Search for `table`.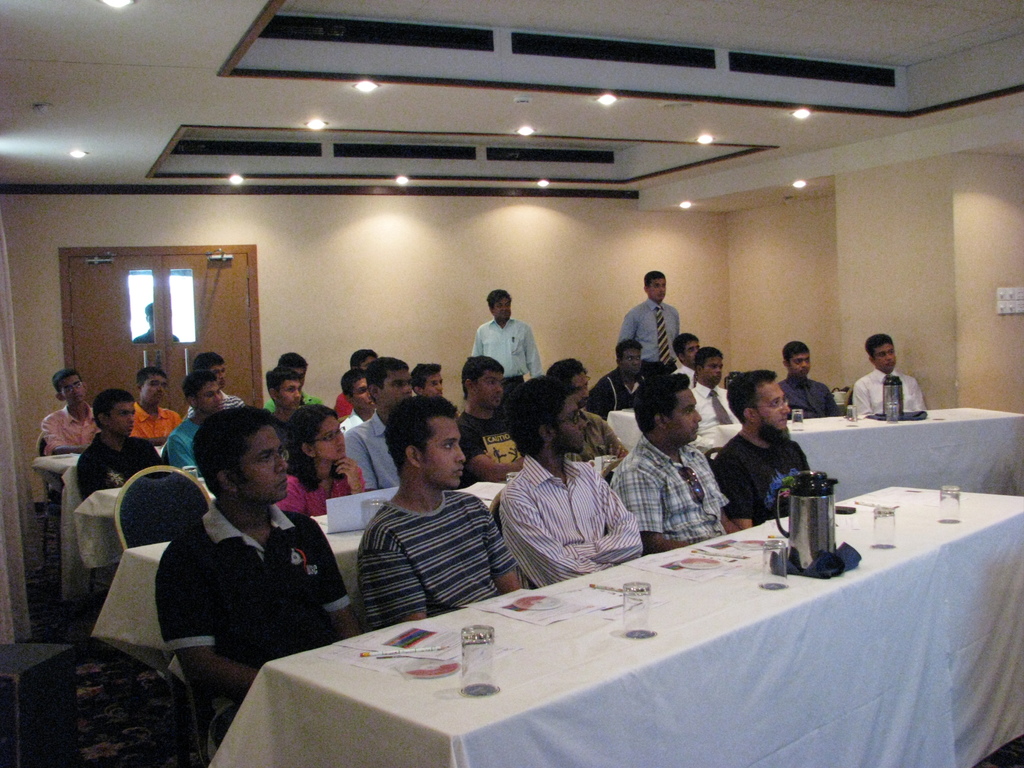
Found at {"x1": 36, "y1": 447, "x2": 76, "y2": 577}.
